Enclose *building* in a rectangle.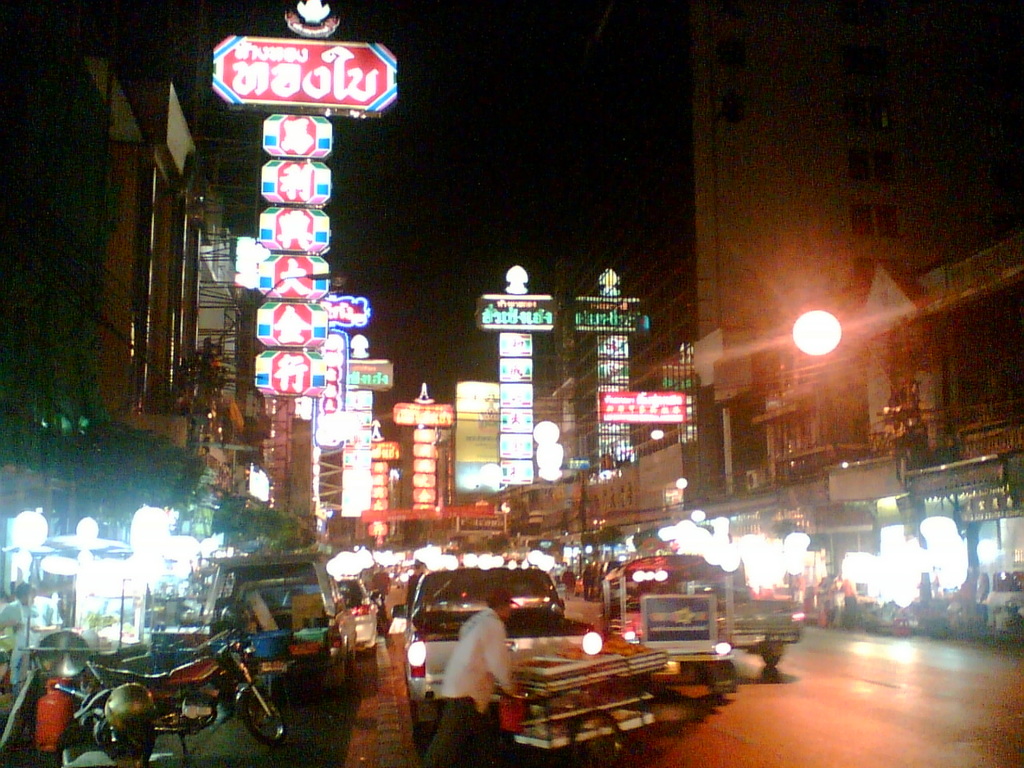
<region>695, 0, 1023, 510</region>.
